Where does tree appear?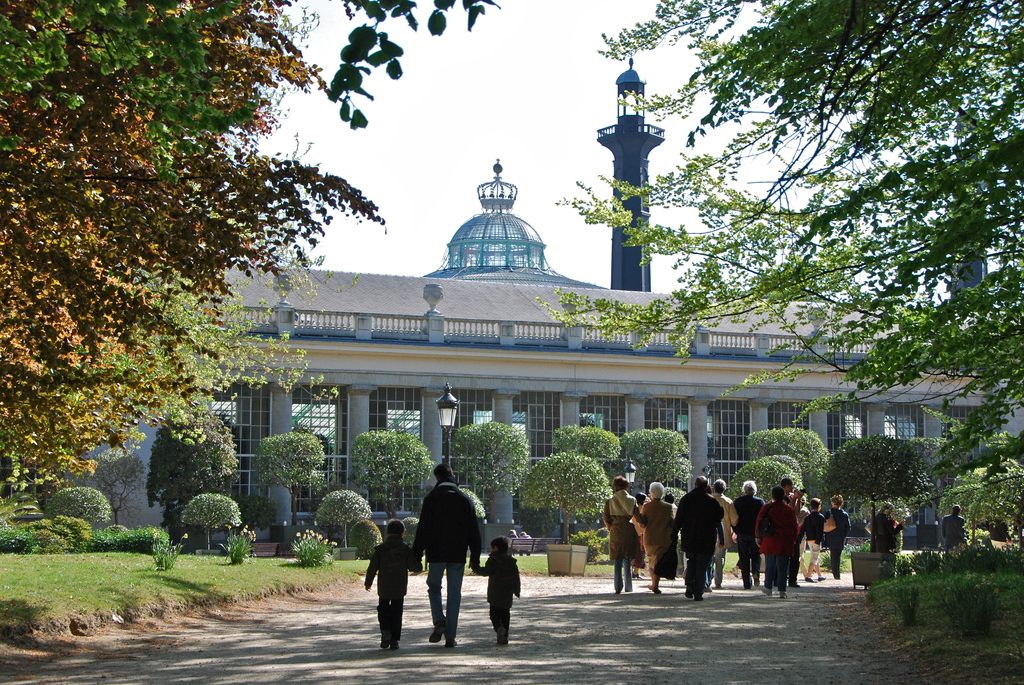
Appears at bbox(618, 427, 694, 500).
